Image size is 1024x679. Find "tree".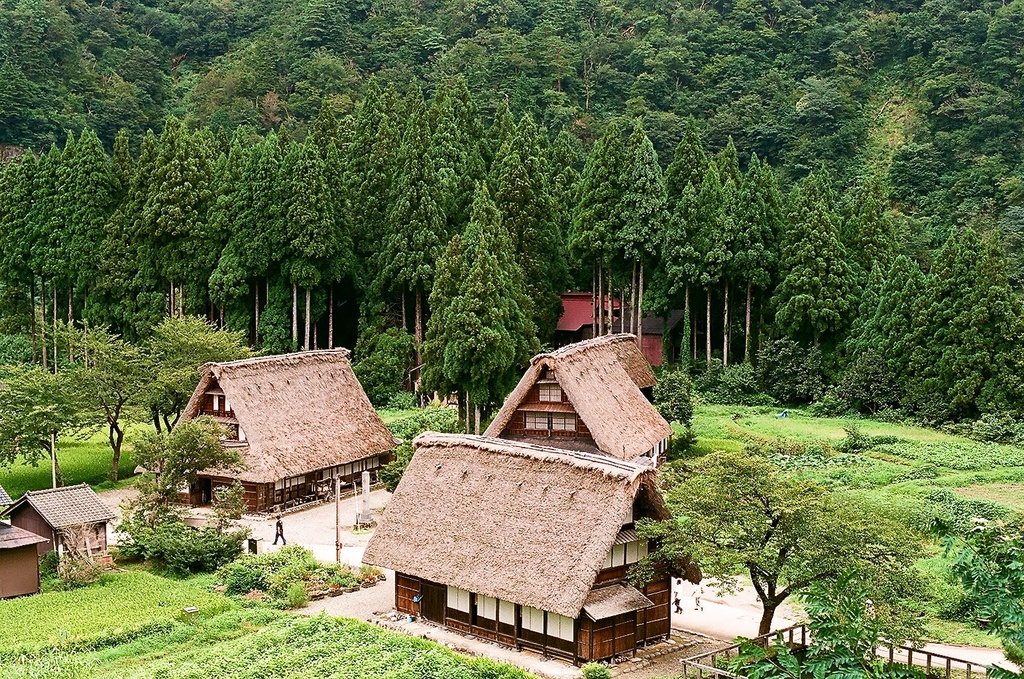
35,153,48,324.
